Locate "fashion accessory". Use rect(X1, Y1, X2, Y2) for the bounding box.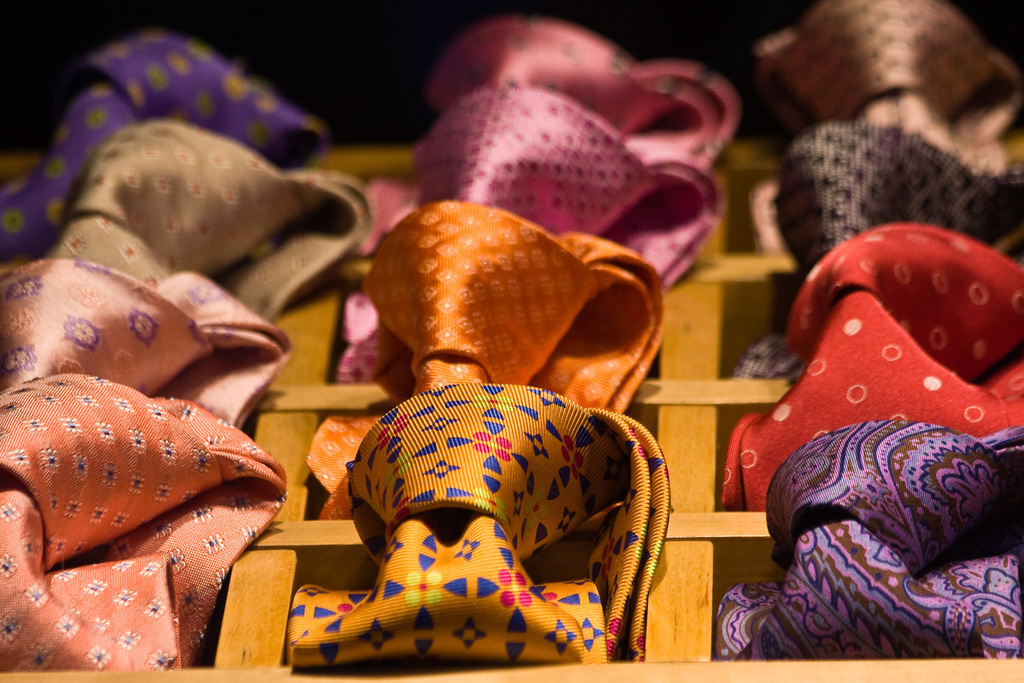
rect(0, 22, 325, 264).
